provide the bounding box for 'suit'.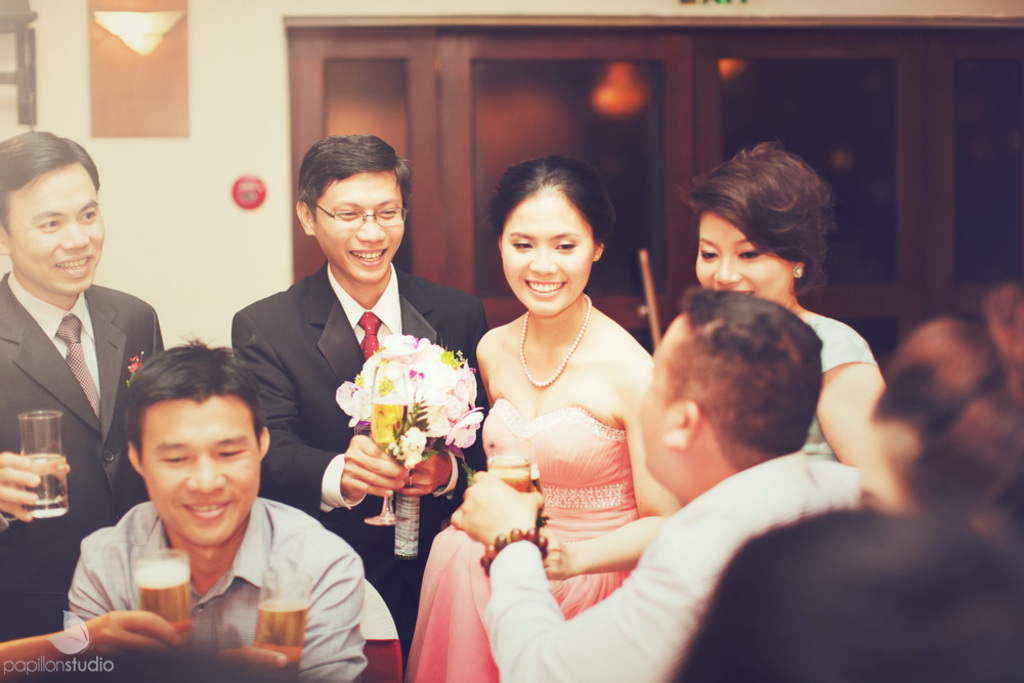
(0,265,162,644).
